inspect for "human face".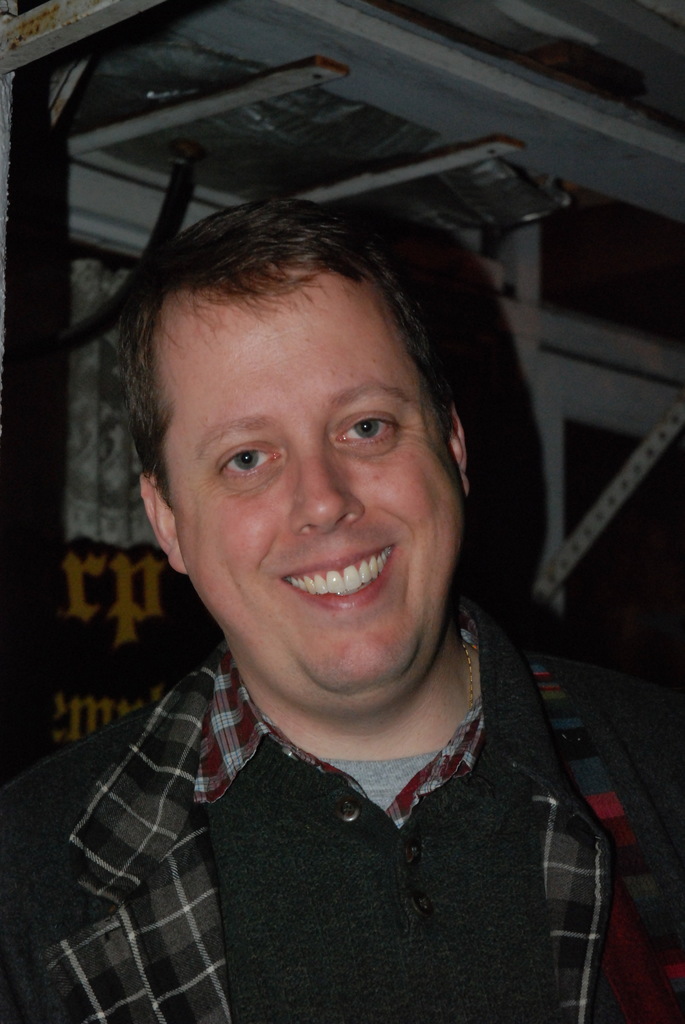
Inspection: (x1=165, y1=272, x2=466, y2=700).
